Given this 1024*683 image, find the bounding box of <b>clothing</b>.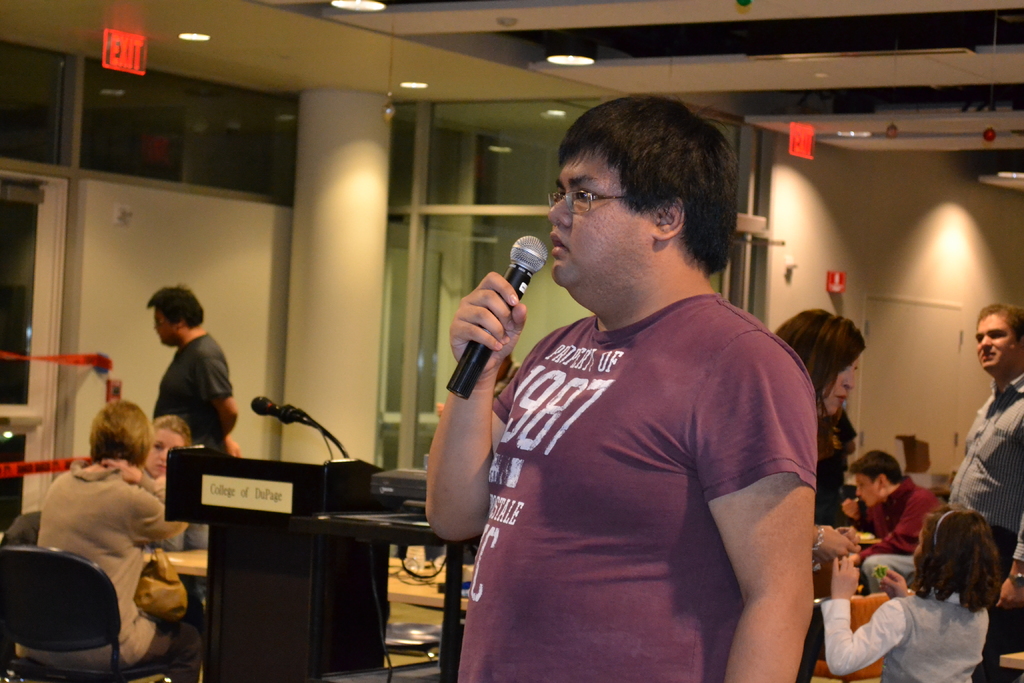
x1=859, y1=477, x2=941, y2=588.
